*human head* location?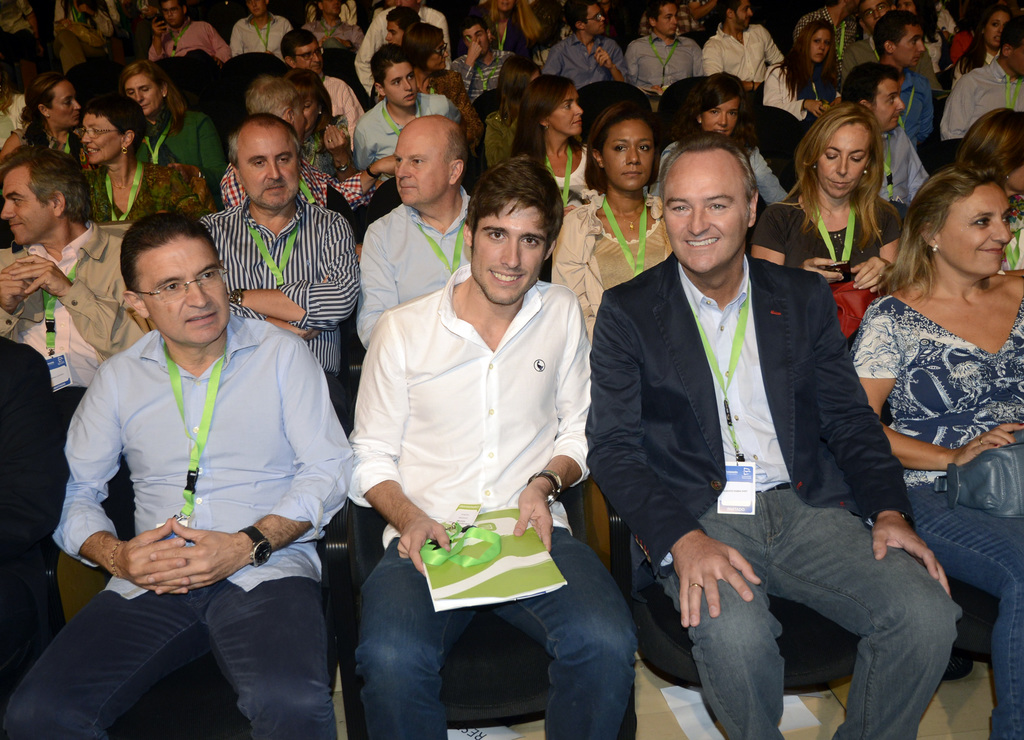
select_region(497, 55, 544, 97)
